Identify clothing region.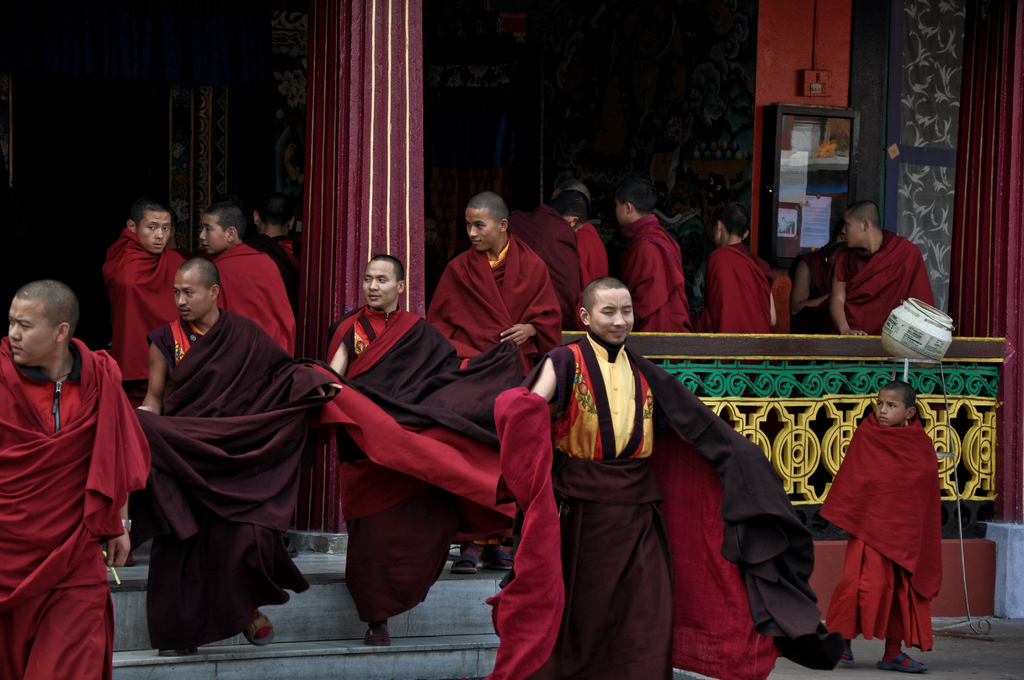
Region: 837,400,954,651.
